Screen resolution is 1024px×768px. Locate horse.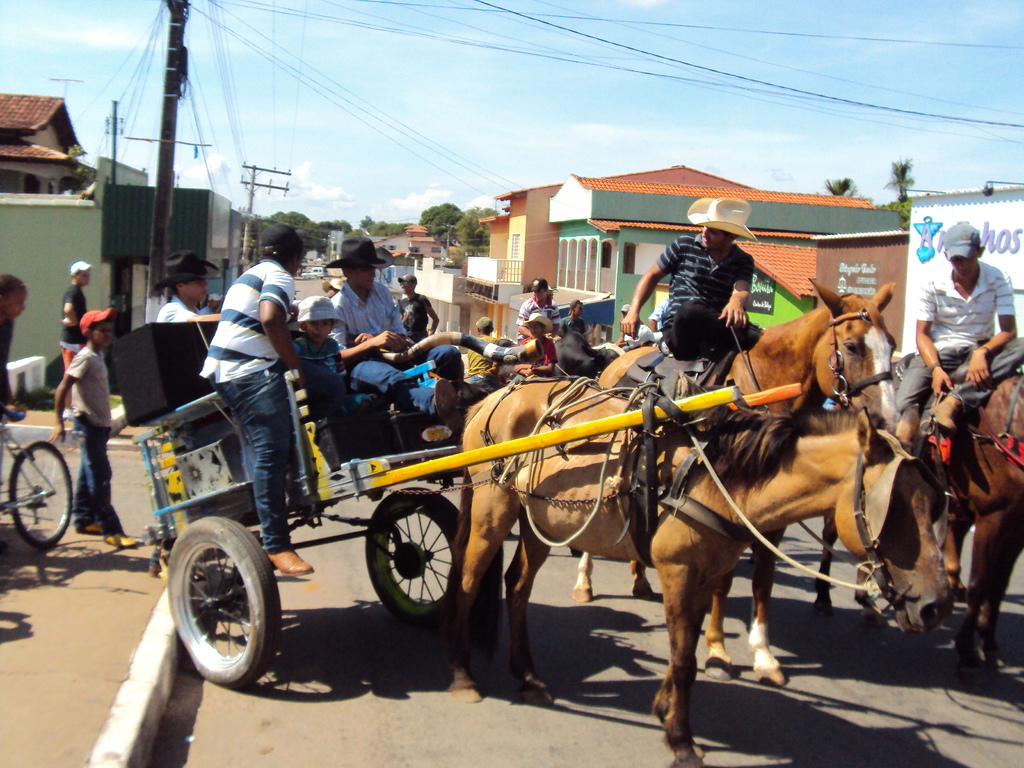
x1=436, y1=371, x2=957, y2=767.
